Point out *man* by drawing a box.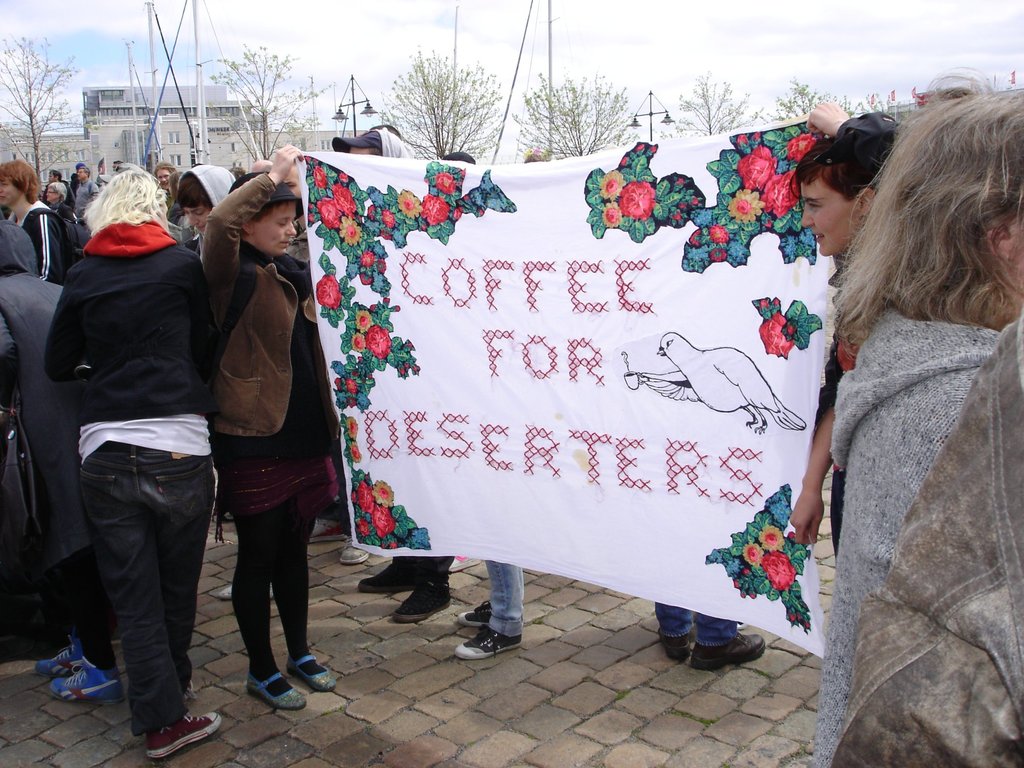
<box>76,167,100,214</box>.
